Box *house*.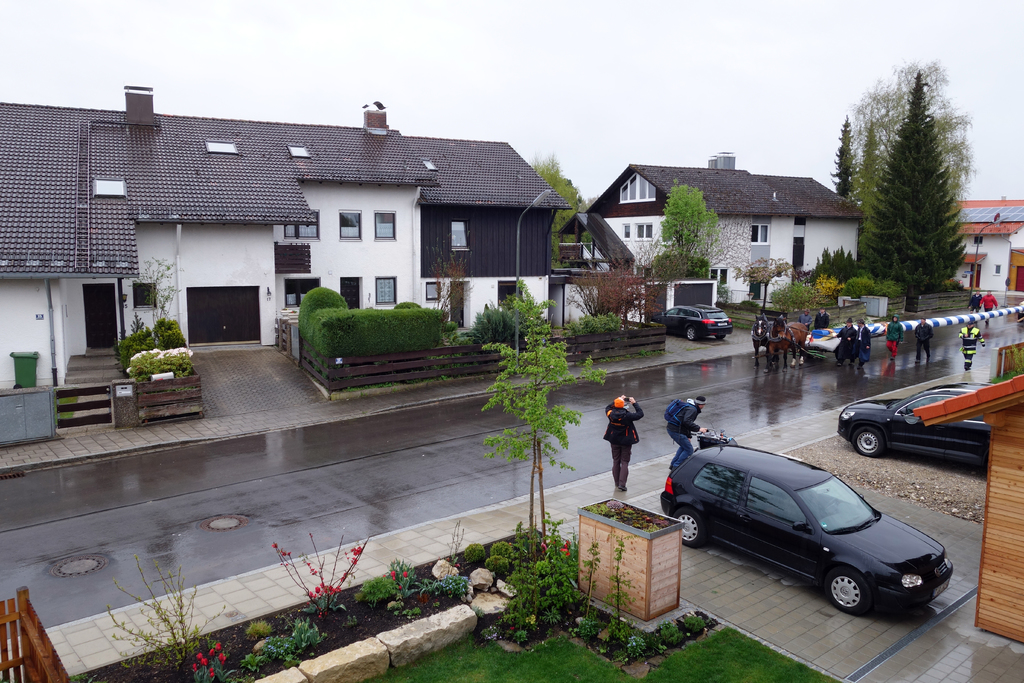
0 86 316 386.
